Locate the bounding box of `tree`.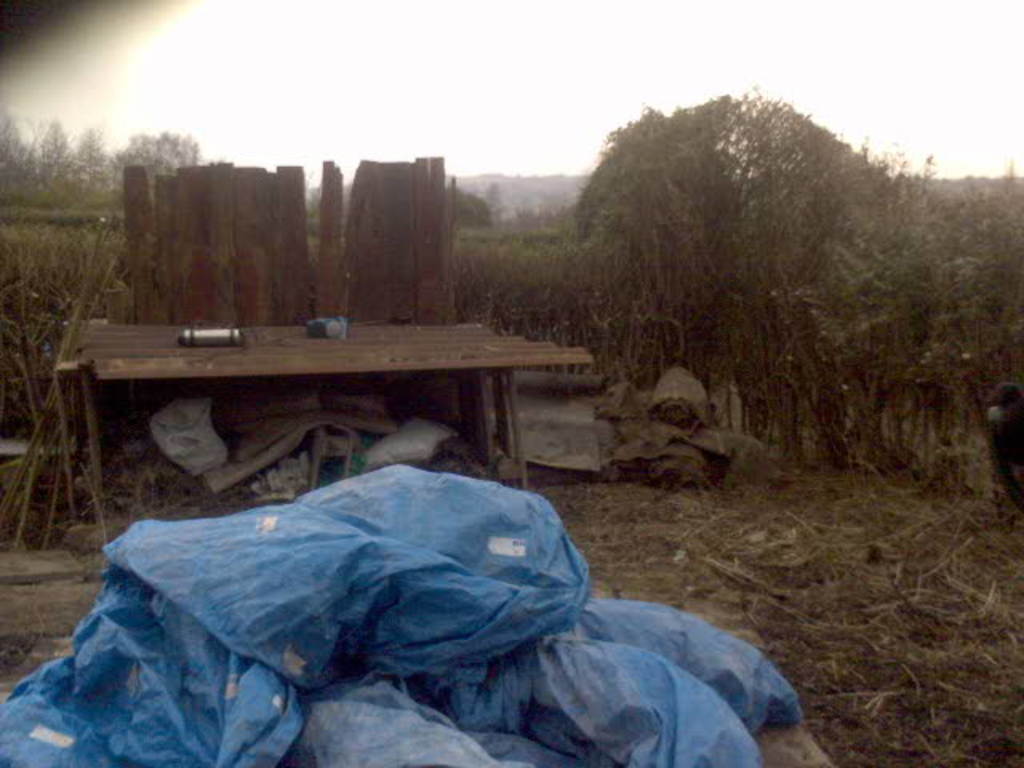
Bounding box: [x1=829, y1=154, x2=1022, y2=419].
